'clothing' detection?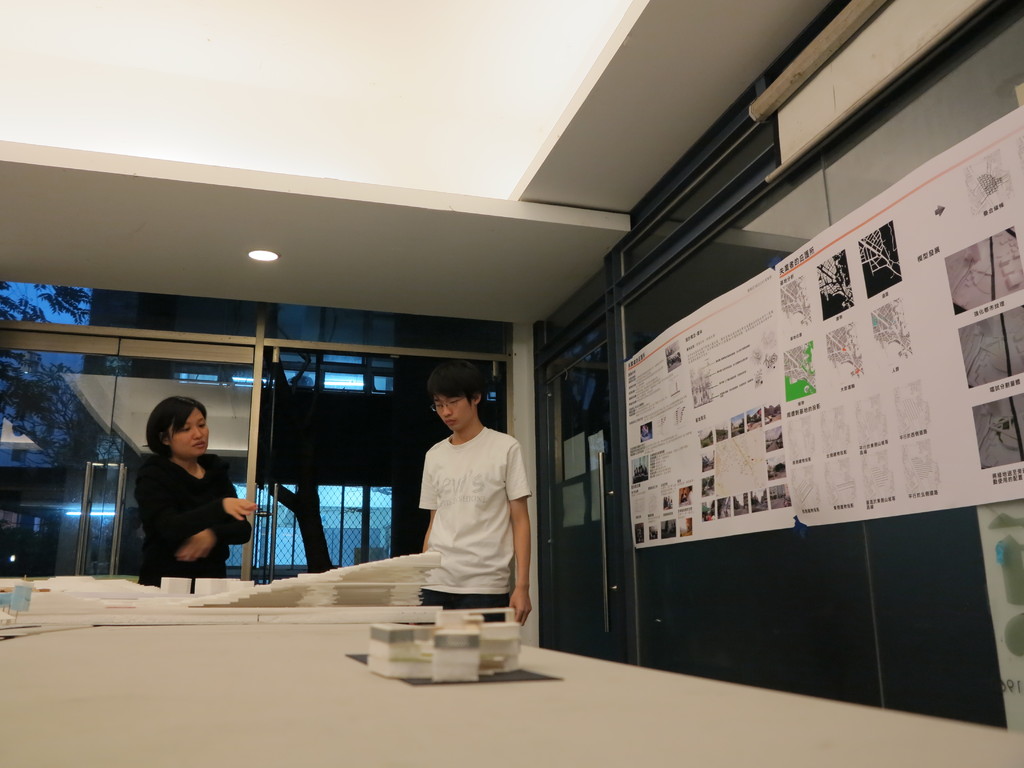
bbox=(403, 413, 529, 621)
